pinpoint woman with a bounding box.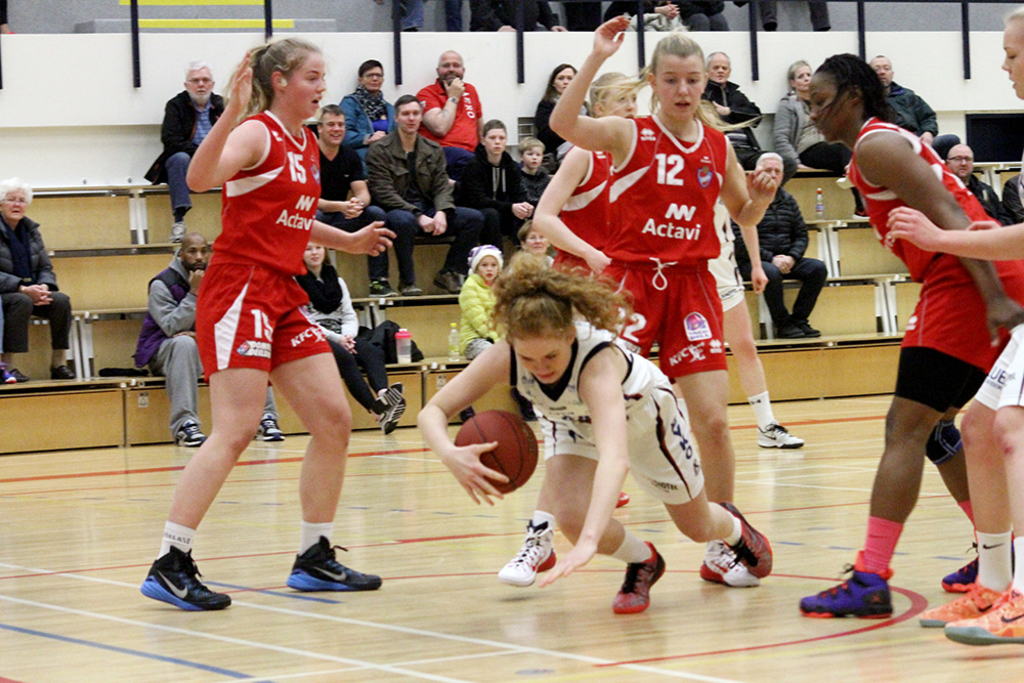
[x1=523, y1=65, x2=641, y2=326].
